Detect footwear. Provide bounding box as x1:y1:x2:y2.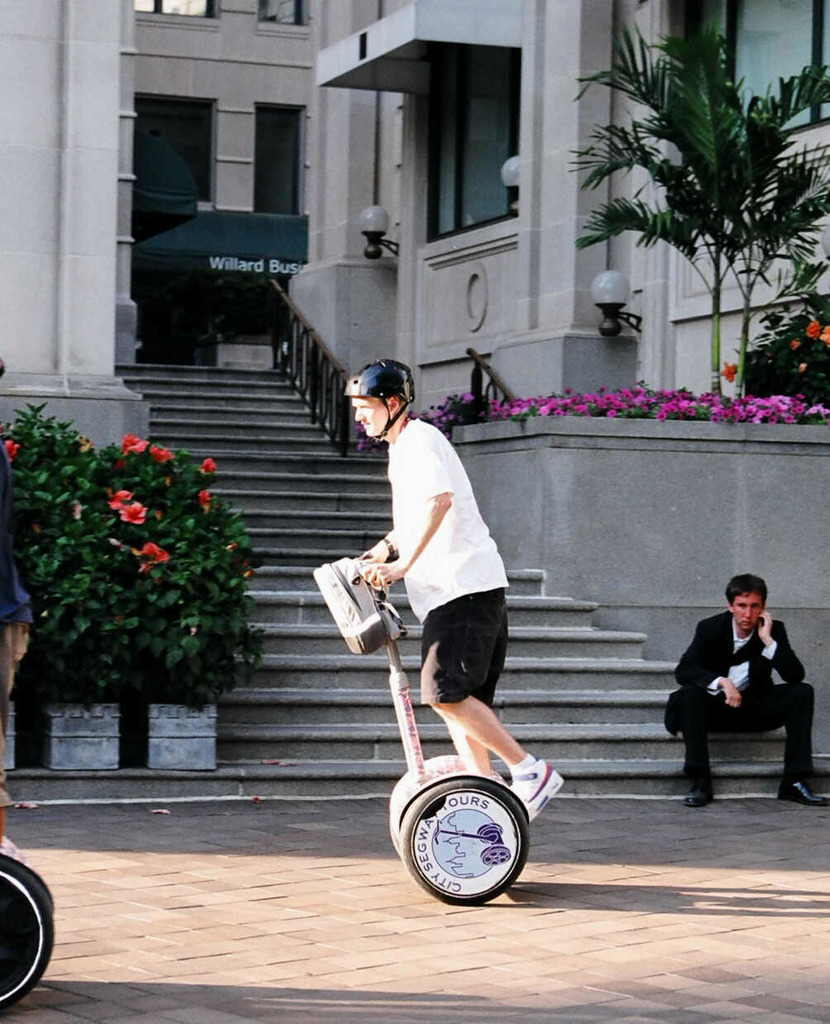
689:768:732:804.
